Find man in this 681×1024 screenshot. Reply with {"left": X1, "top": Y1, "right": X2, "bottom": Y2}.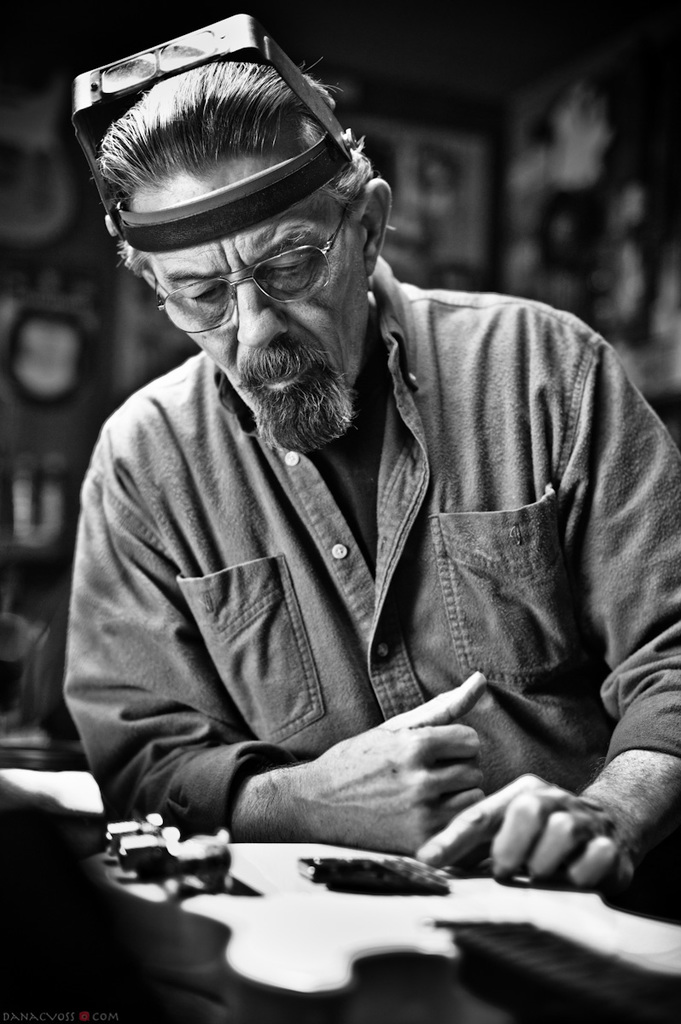
{"left": 55, "top": 47, "right": 680, "bottom": 921}.
